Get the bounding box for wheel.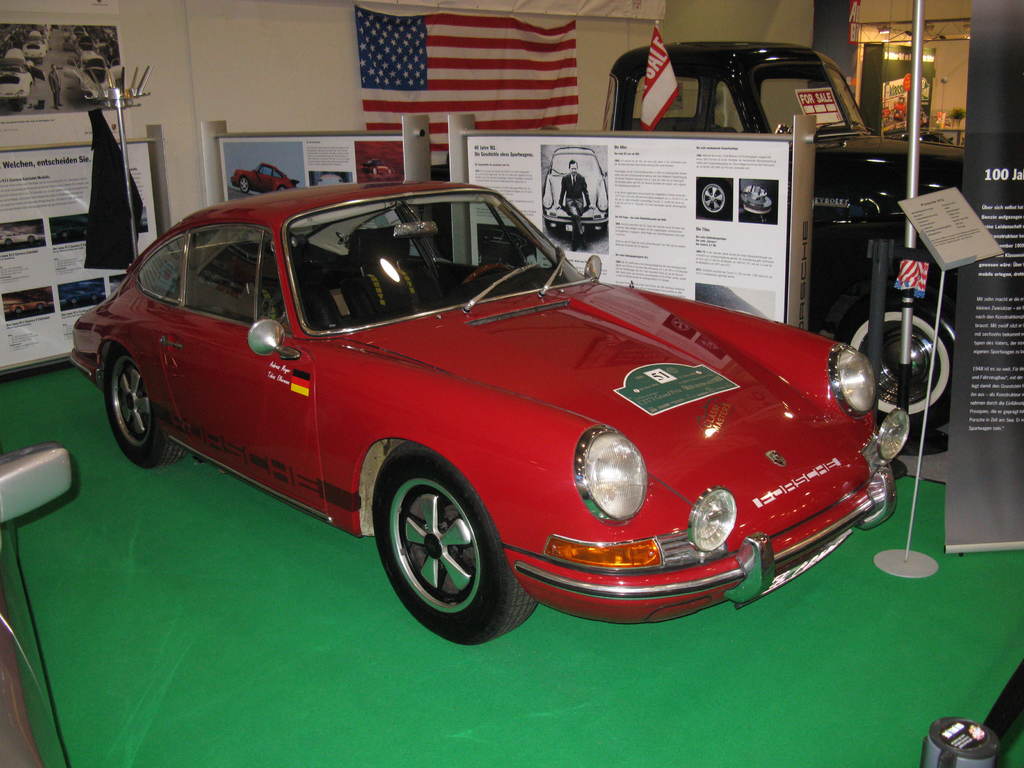
detection(67, 296, 77, 304).
